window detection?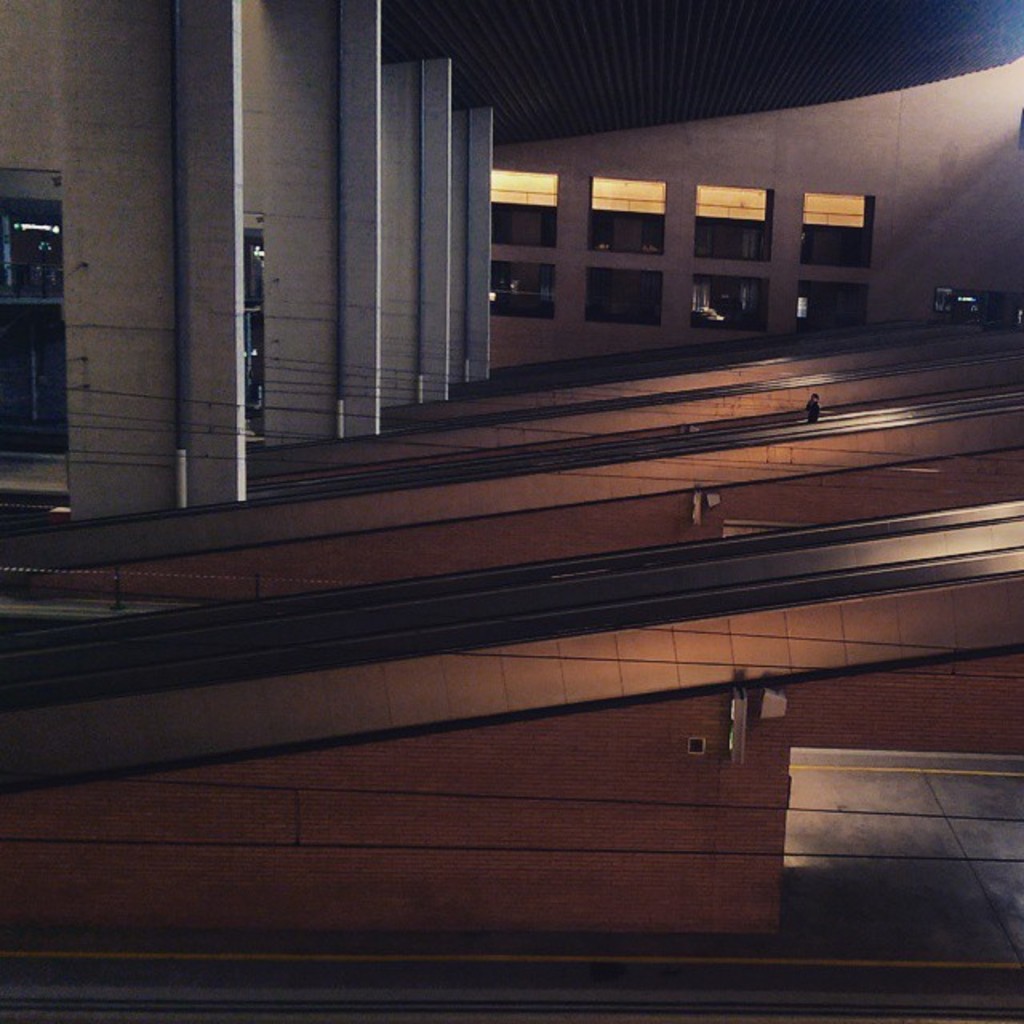
box(696, 182, 773, 261)
